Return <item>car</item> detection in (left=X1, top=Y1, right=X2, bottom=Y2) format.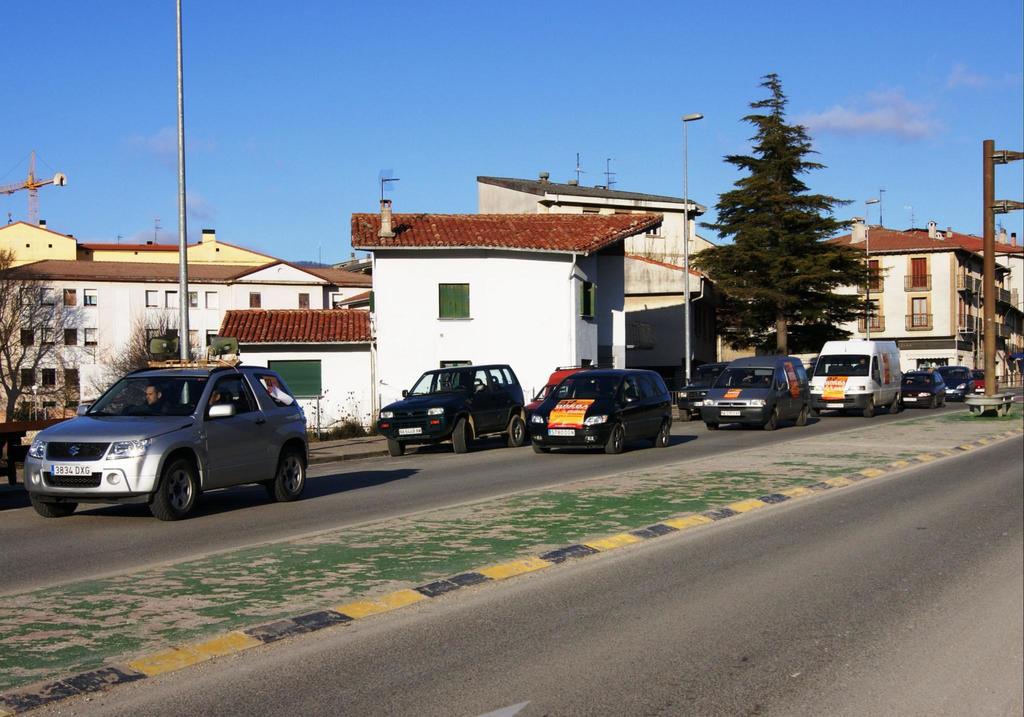
(left=980, top=367, right=1000, bottom=393).
